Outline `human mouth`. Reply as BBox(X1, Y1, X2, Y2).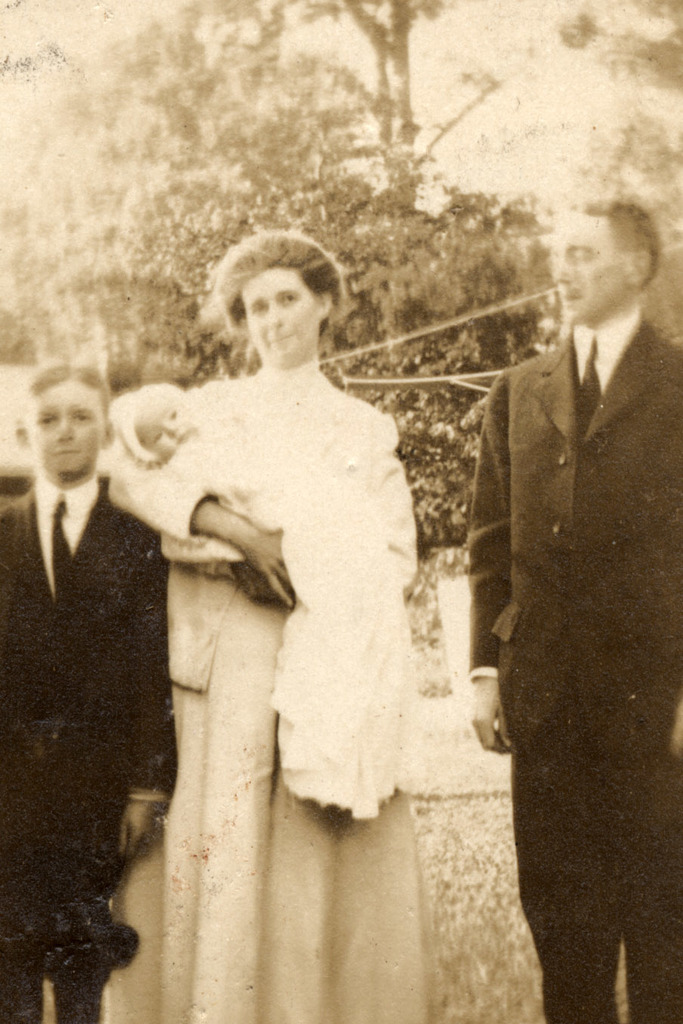
BBox(555, 288, 576, 305).
